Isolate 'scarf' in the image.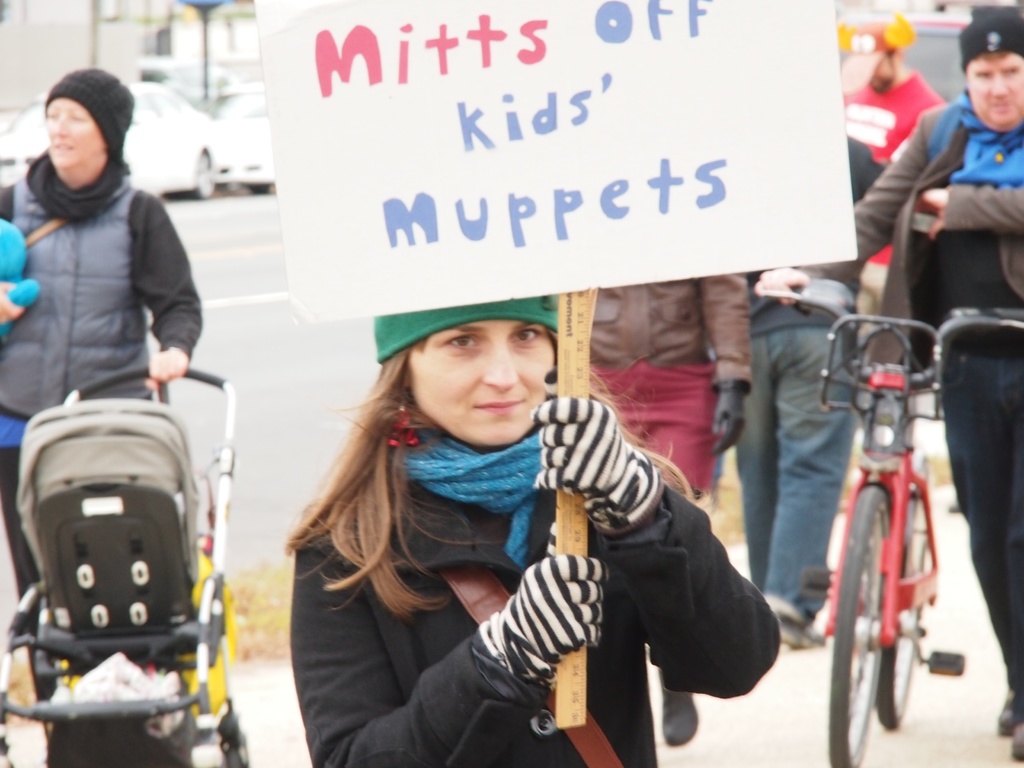
Isolated region: x1=934 y1=88 x2=1023 y2=189.
